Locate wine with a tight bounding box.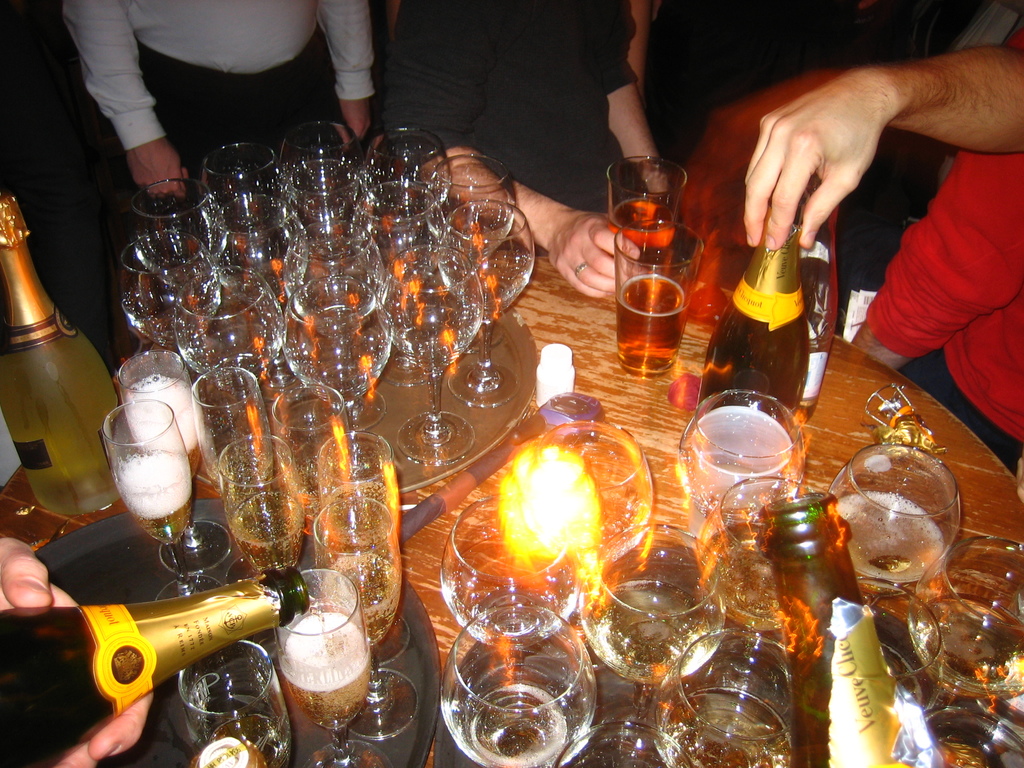
[129, 372, 202, 481].
